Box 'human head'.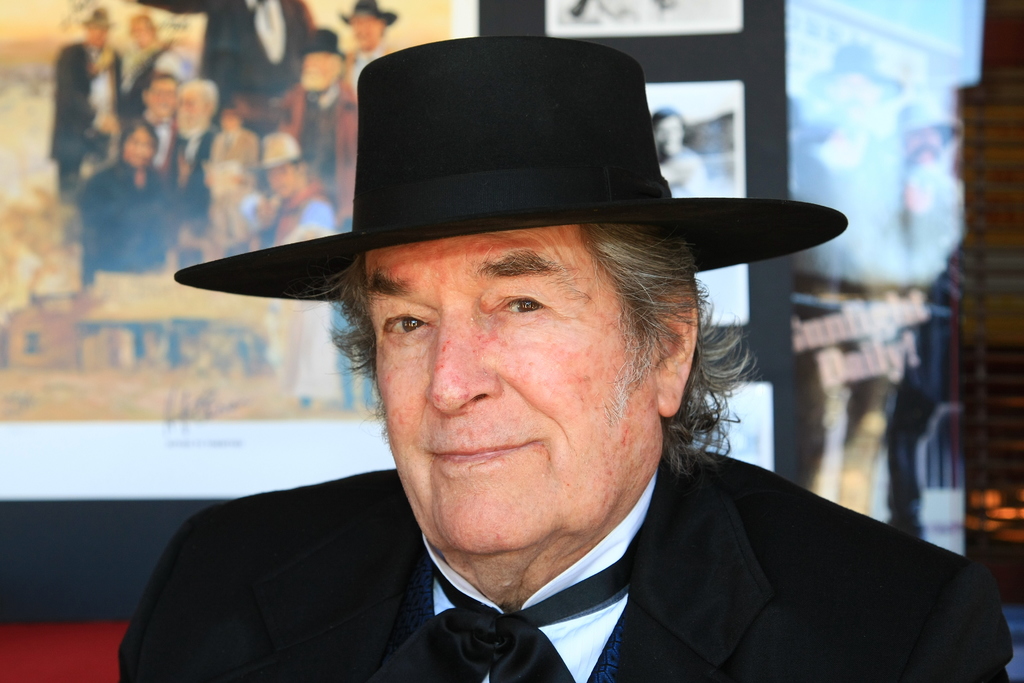
box(172, 74, 219, 139).
